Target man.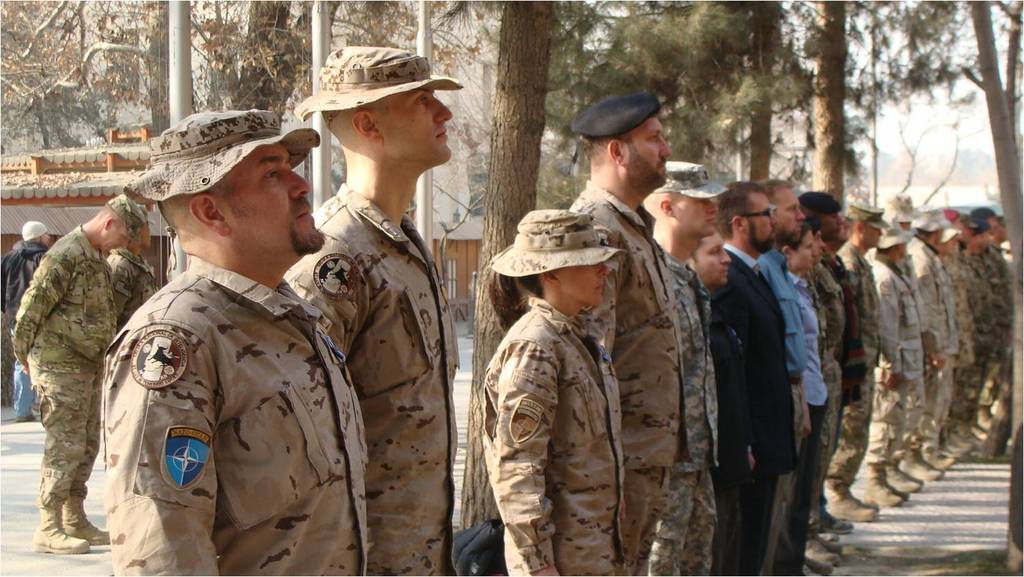
Target region: left=102, top=205, right=165, bottom=337.
